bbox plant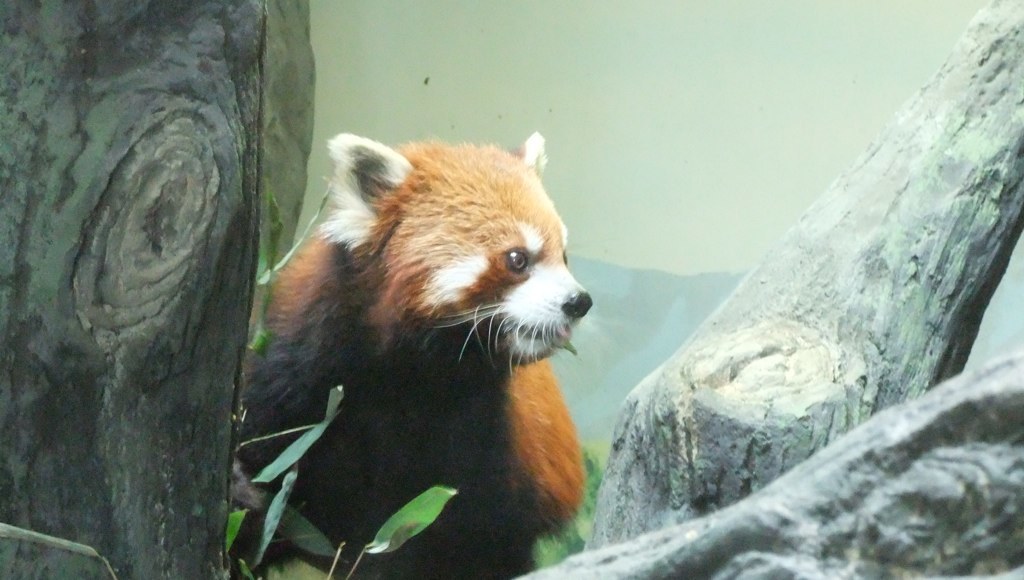
detection(224, 172, 457, 579)
